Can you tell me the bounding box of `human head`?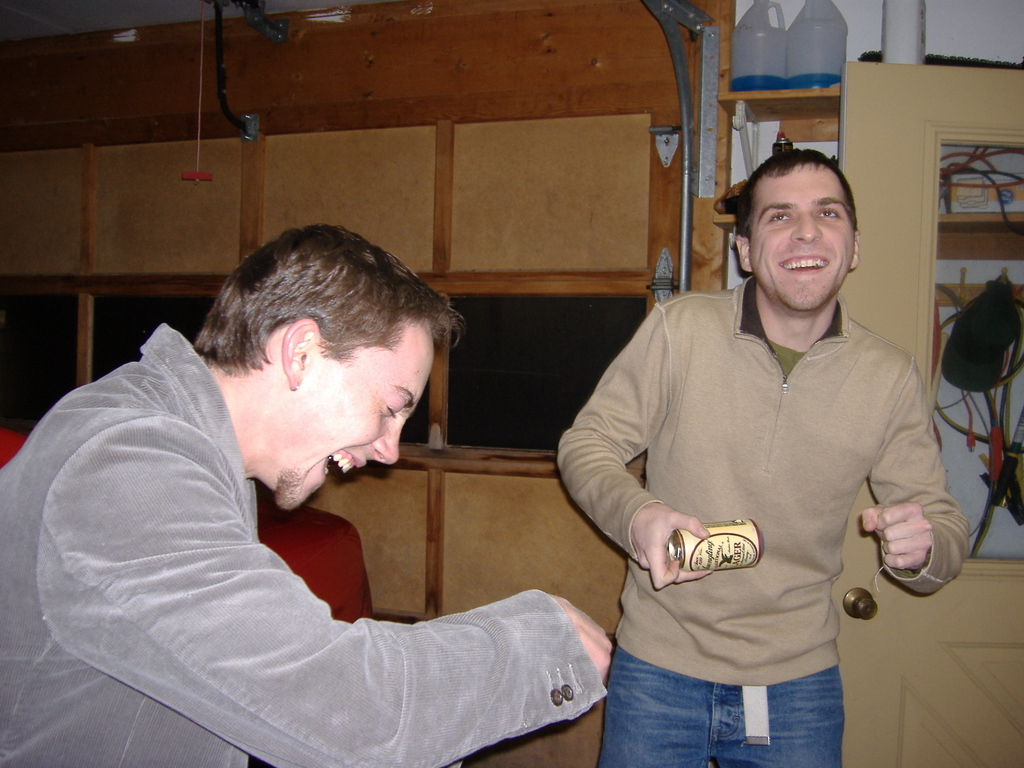
bbox=[726, 139, 874, 311].
